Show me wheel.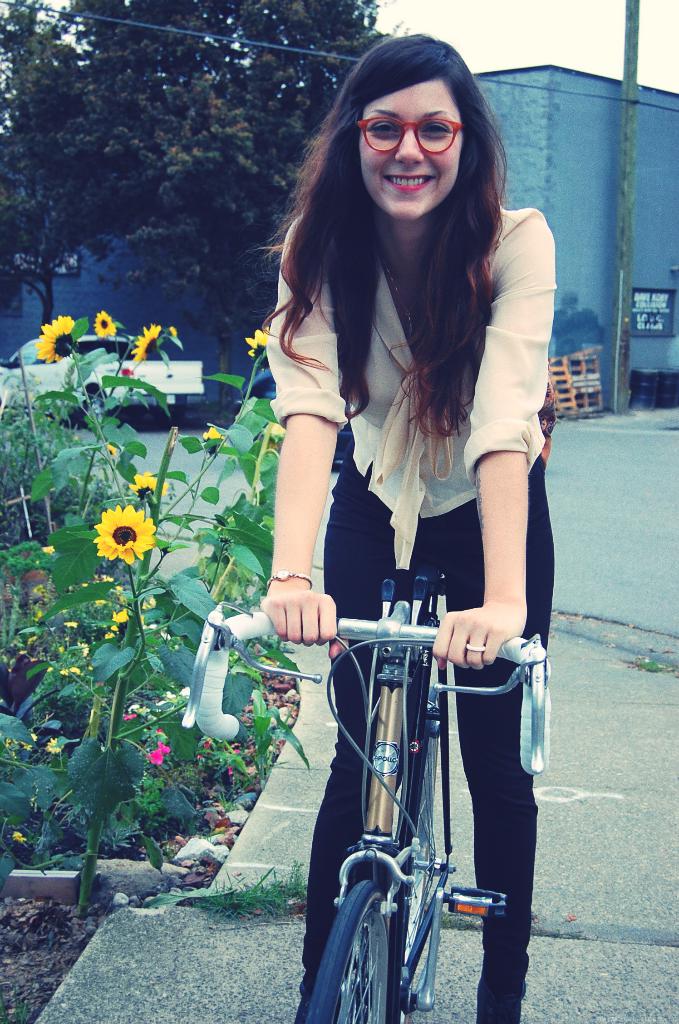
wheel is here: (left=298, top=876, right=404, bottom=1023).
